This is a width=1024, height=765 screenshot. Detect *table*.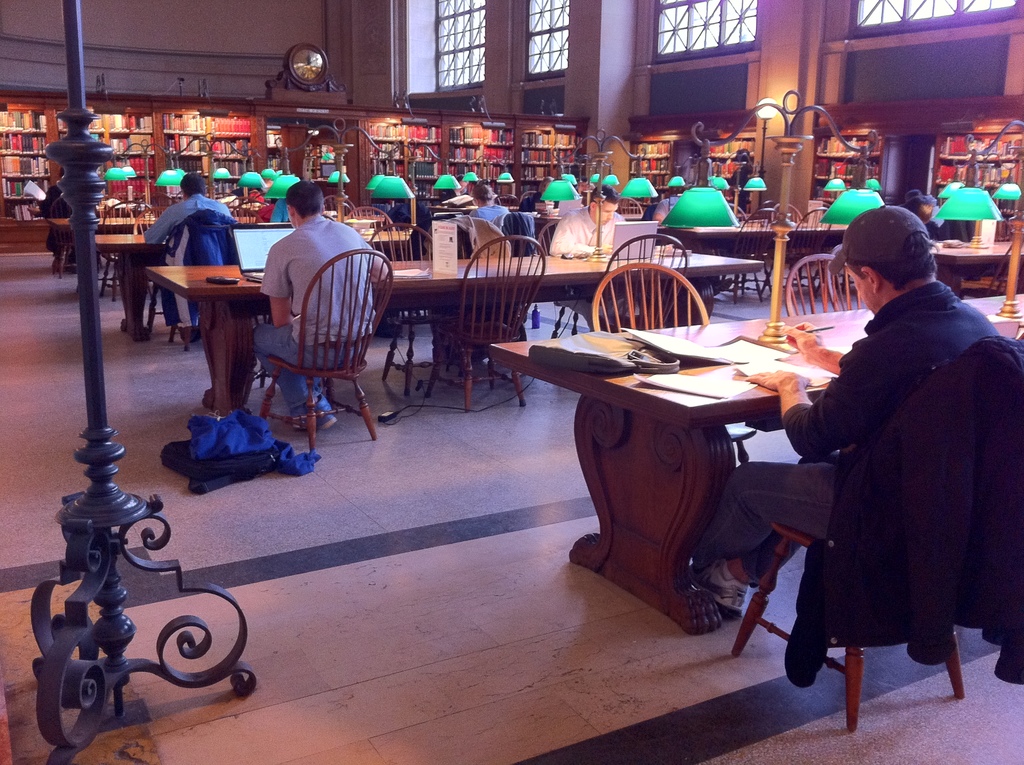
crop(45, 216, 74, 278).
